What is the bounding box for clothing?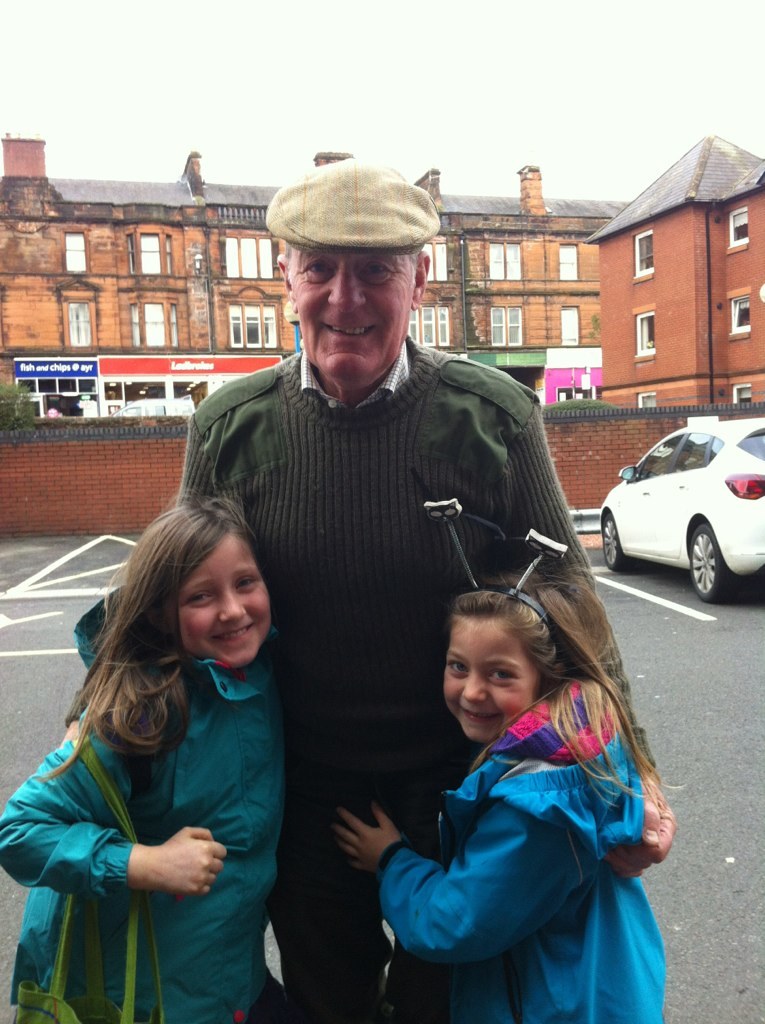
left=374, top=668, right=669, bottom=1023.
